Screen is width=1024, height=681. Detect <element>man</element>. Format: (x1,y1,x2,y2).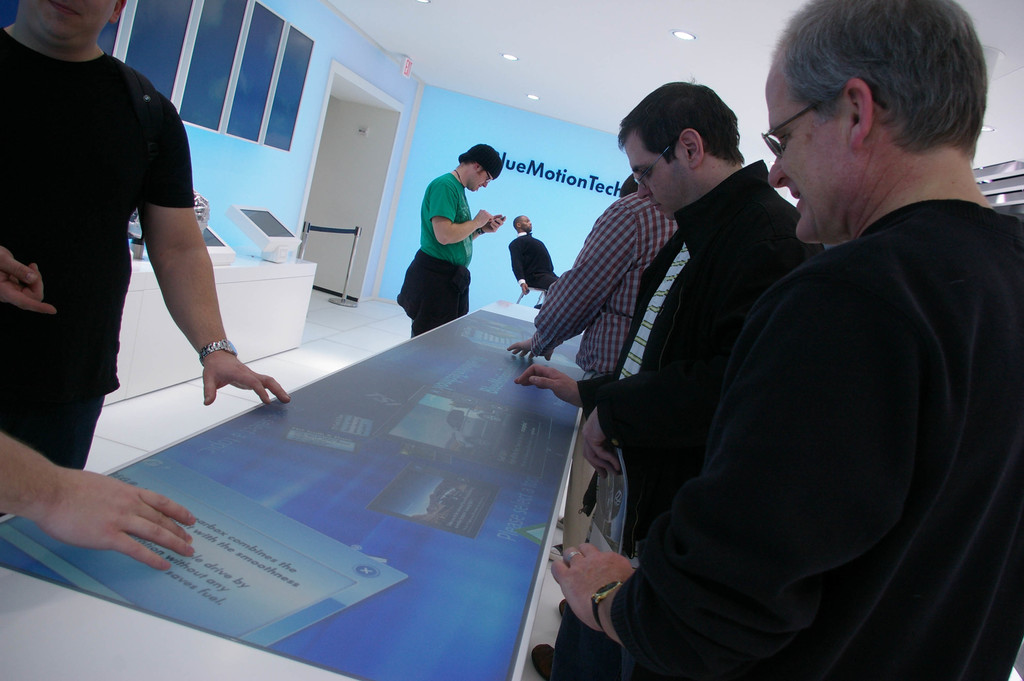
(393,142,504,340).
